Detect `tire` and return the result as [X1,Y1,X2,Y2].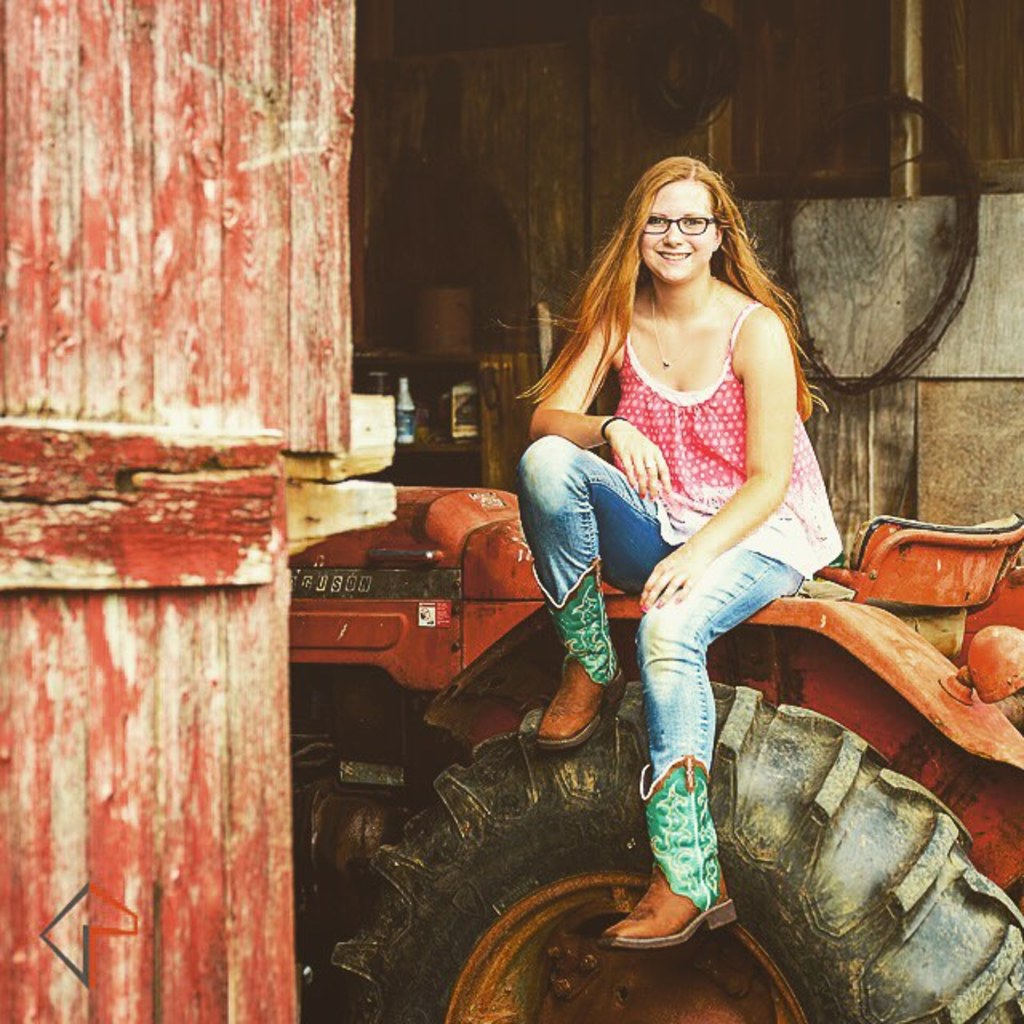
[330,682,1022,1014].
